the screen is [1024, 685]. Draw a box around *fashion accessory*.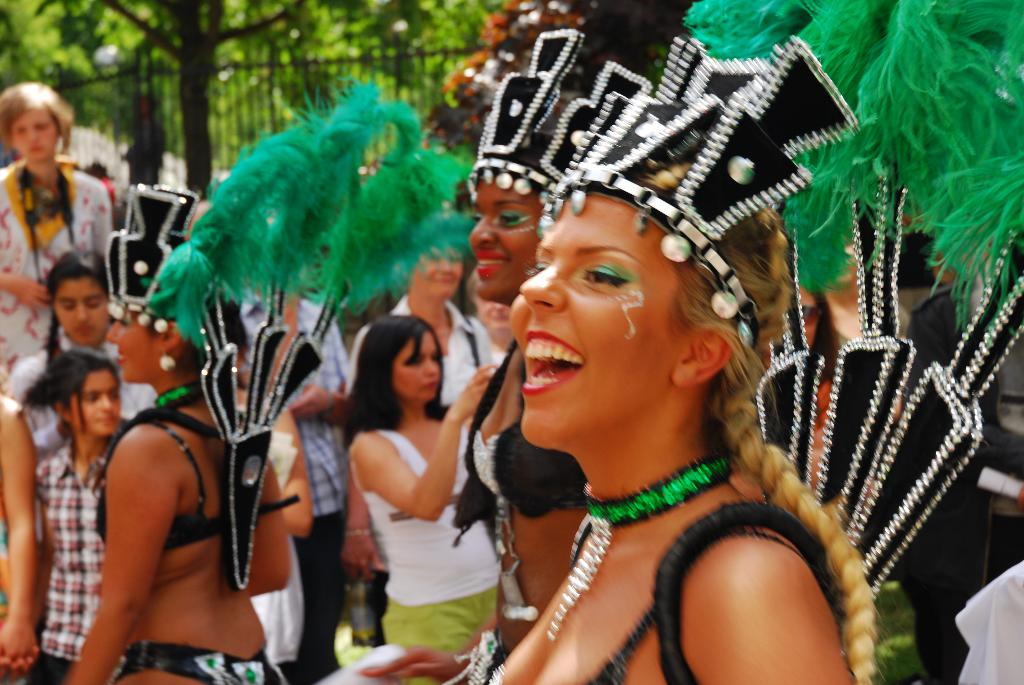
[540, 0, 1023, 599].
